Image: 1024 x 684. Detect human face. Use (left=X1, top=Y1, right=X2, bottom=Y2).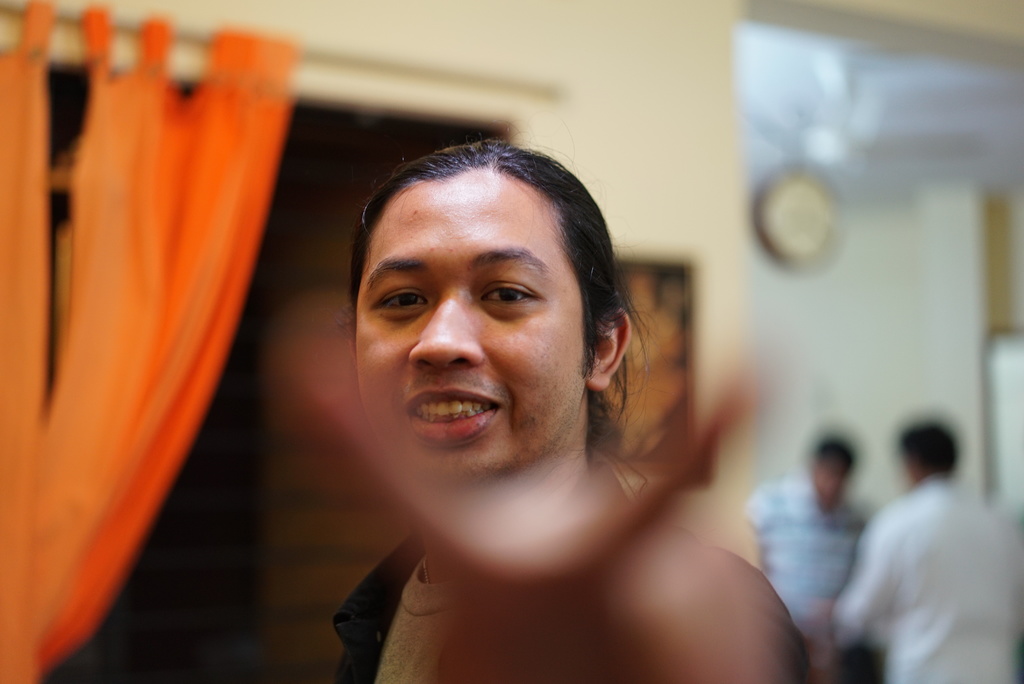
(left=354, top=187, right=584, bottom=503).
